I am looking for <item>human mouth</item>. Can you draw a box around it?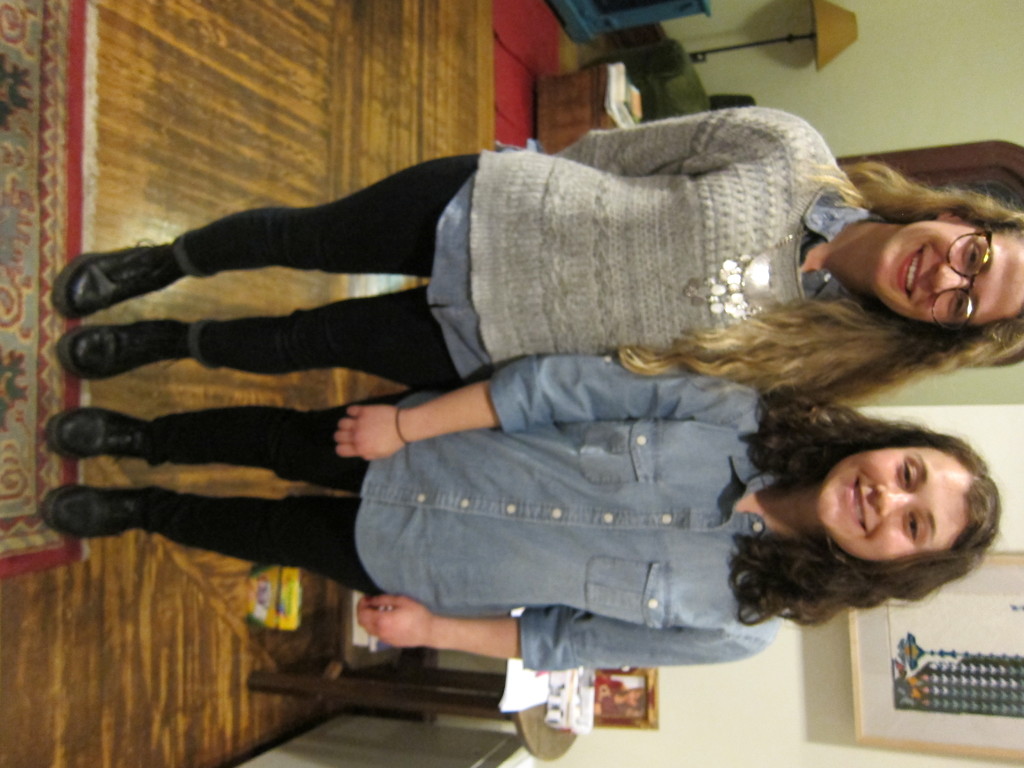
Sure, the bounding box is 897, 244, 926, 302.
